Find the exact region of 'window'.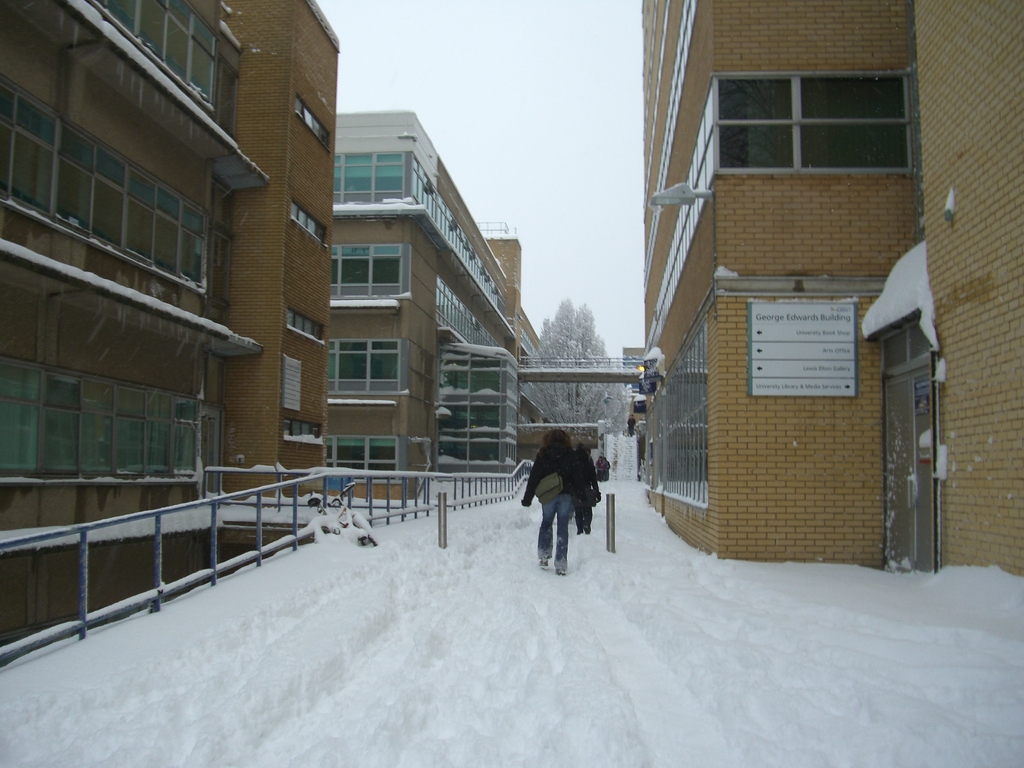
Exact region: x1=0 y1=76 x2=207 y2=287.
